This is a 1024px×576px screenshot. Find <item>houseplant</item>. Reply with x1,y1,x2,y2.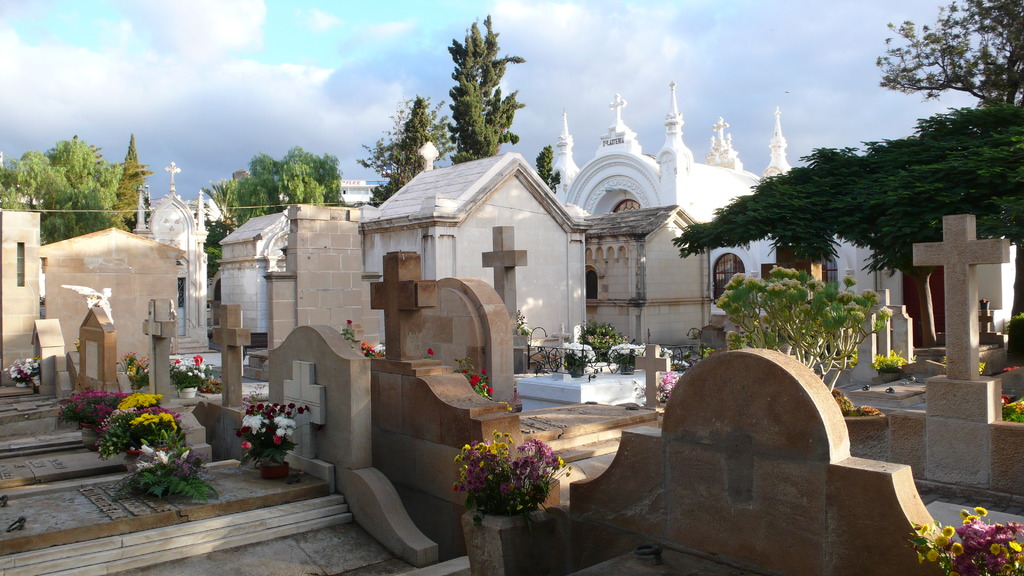
9,348,44,390.
